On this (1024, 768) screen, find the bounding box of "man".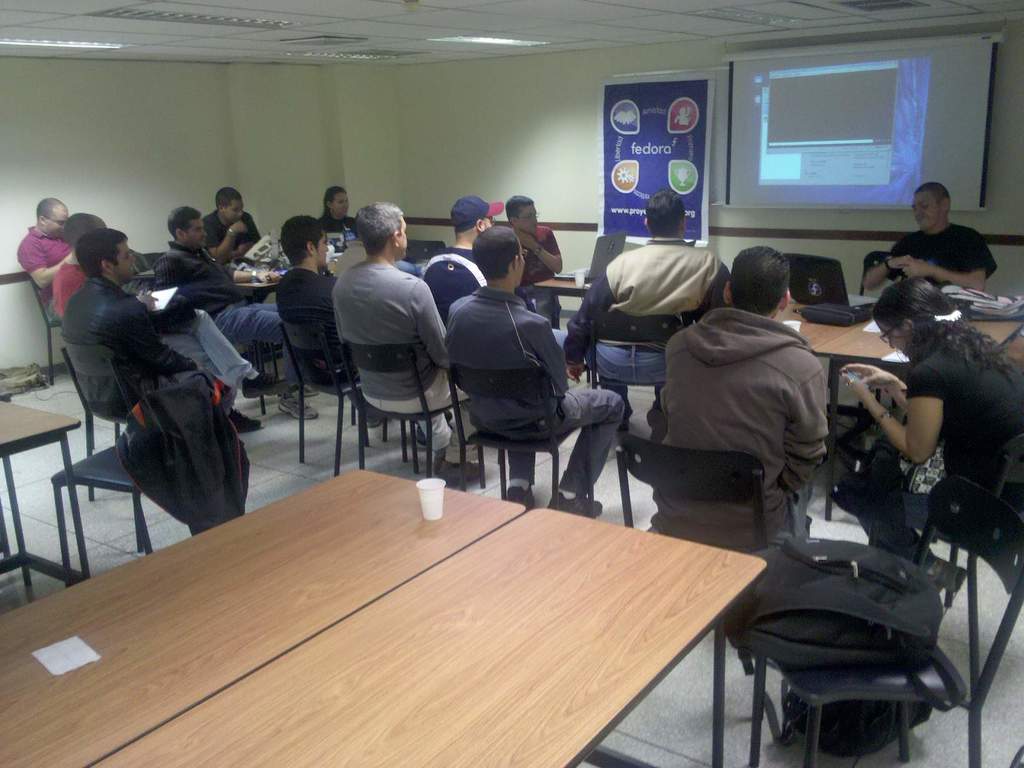
Bounding box: [x1=564, y1=187, x2=732, y2=381].
